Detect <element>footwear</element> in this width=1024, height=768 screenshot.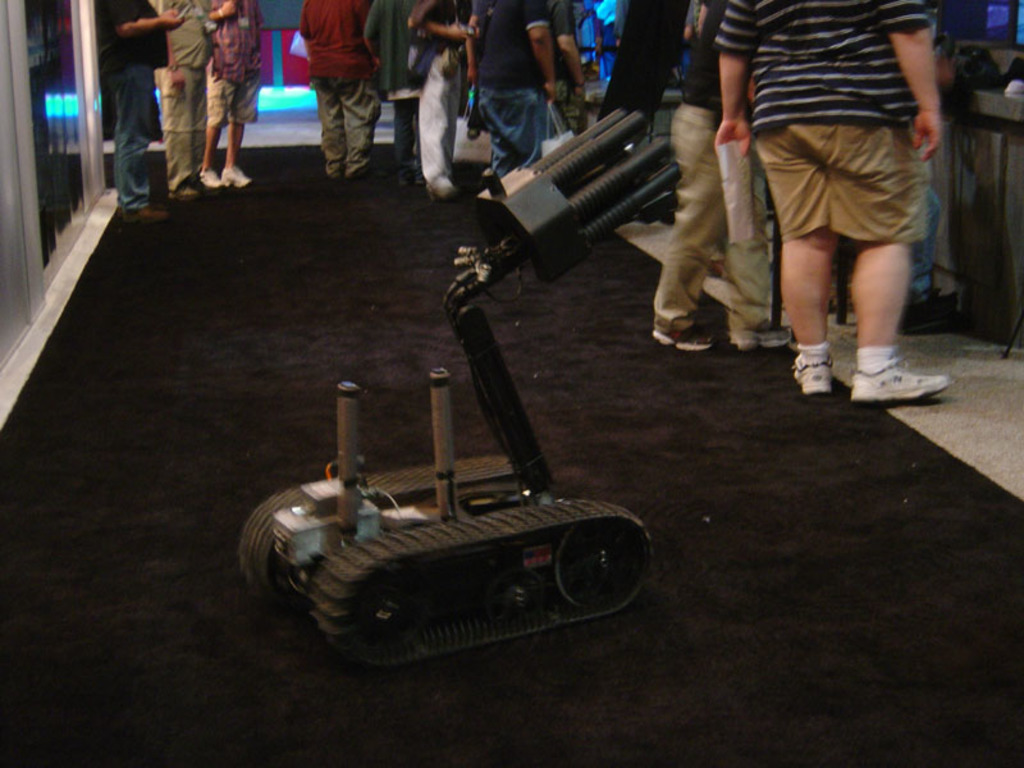
Detection: {"x1": 202, "y1": 161, "x2": 218, "y2": 192}.
